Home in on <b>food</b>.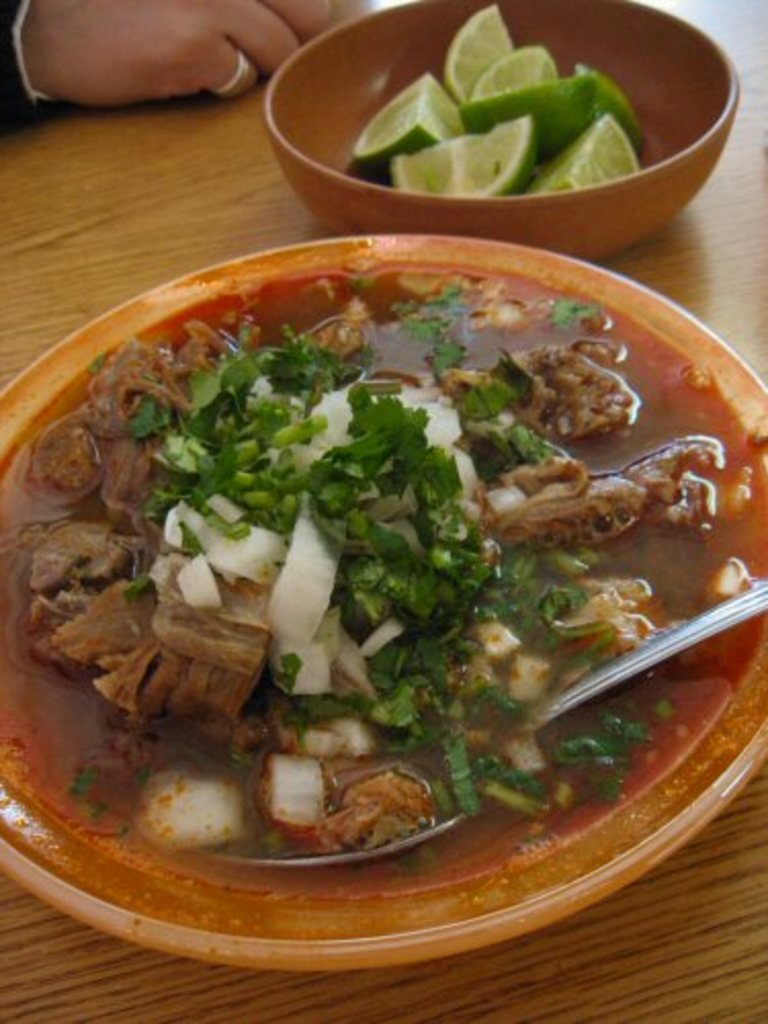
Homed in at (393, 106, 543, 199).
